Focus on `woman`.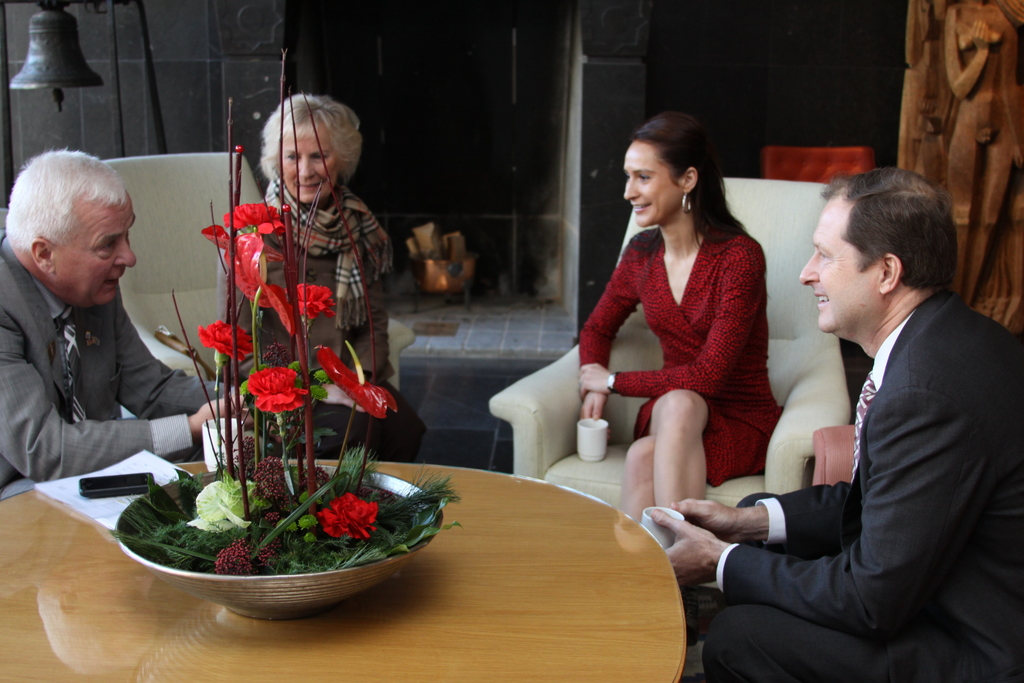
Focused at box=[577, 113, 801, 548].
